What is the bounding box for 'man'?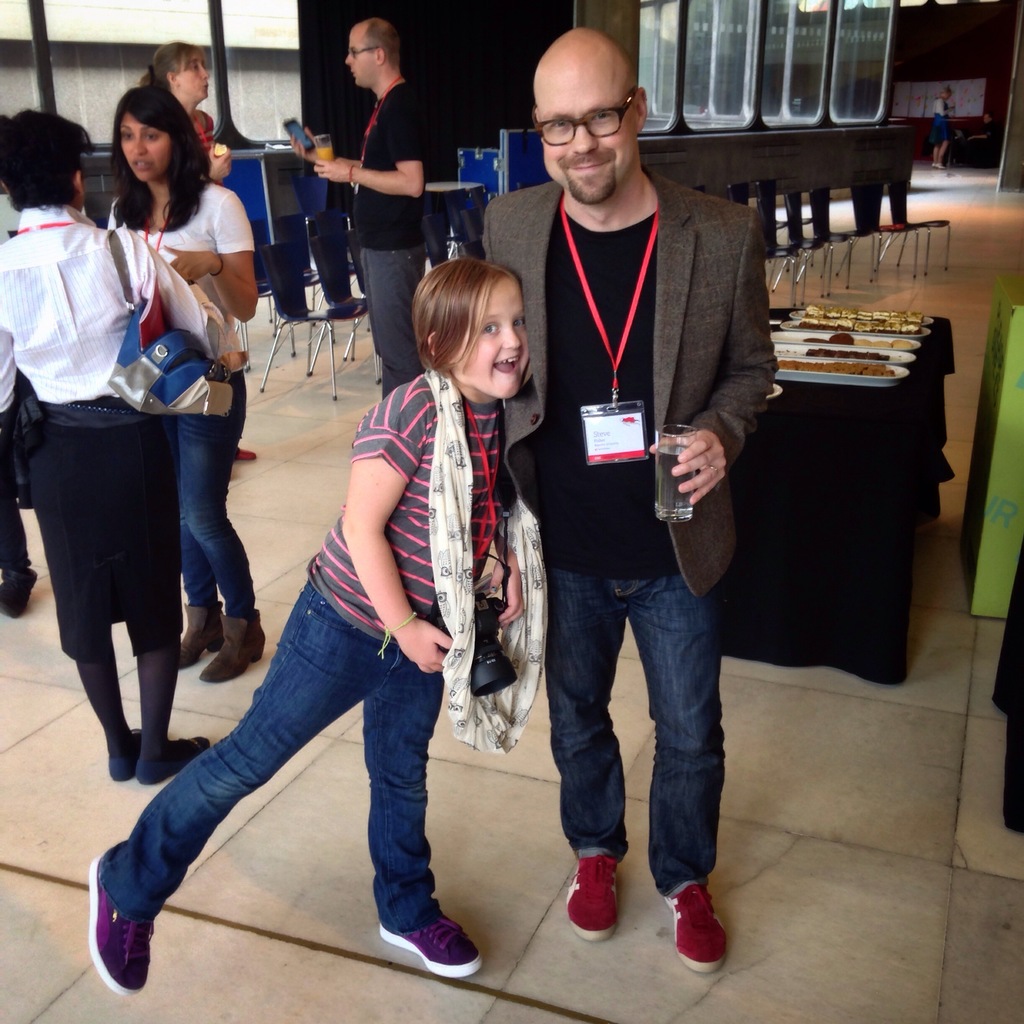
bbox=[479, 24, 776, 977].
